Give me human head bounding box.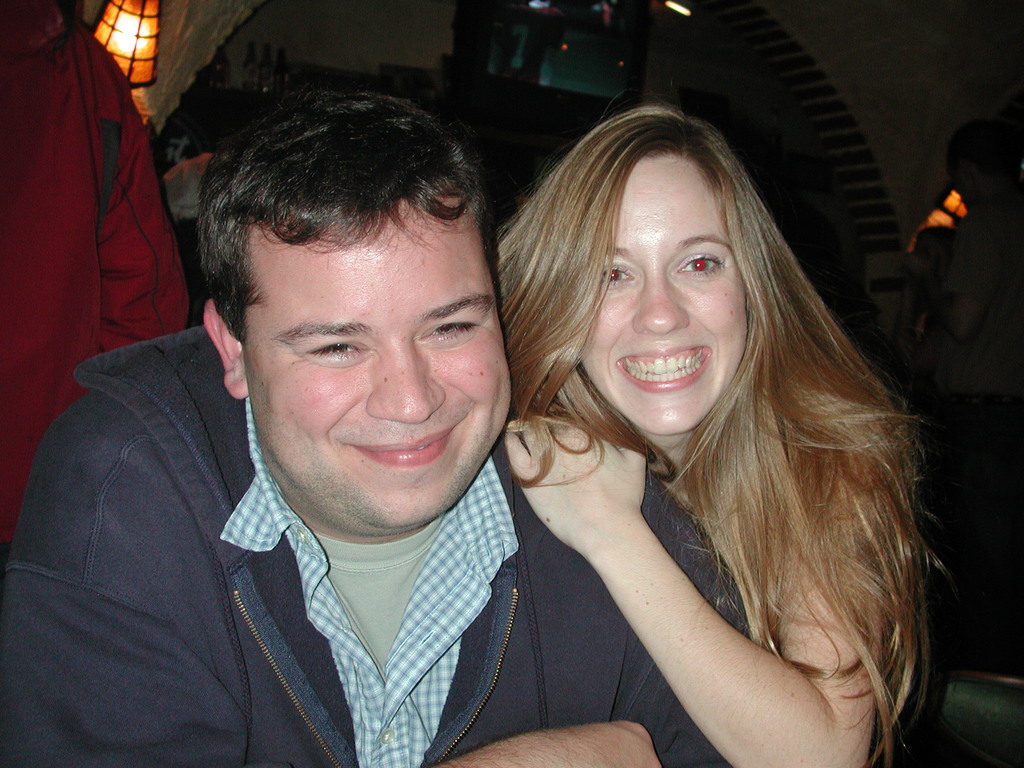
<region>177, 97, 522, 443</region>.
